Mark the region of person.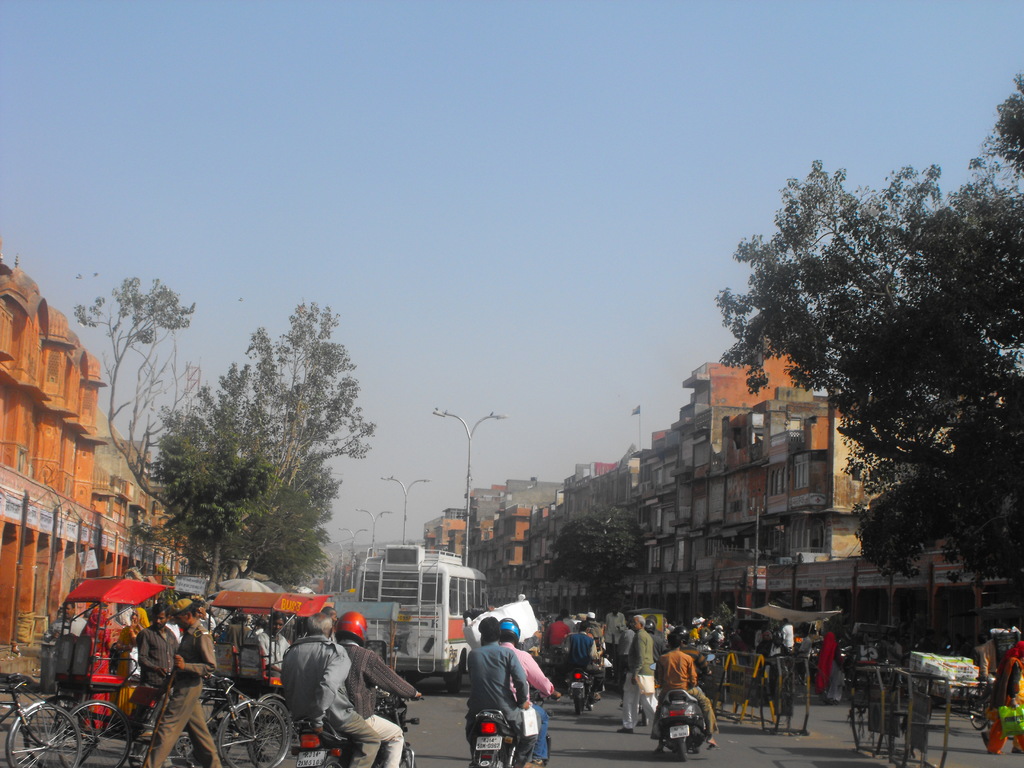
Region: (x1=623, y1=609, x2=660, y2=730).
